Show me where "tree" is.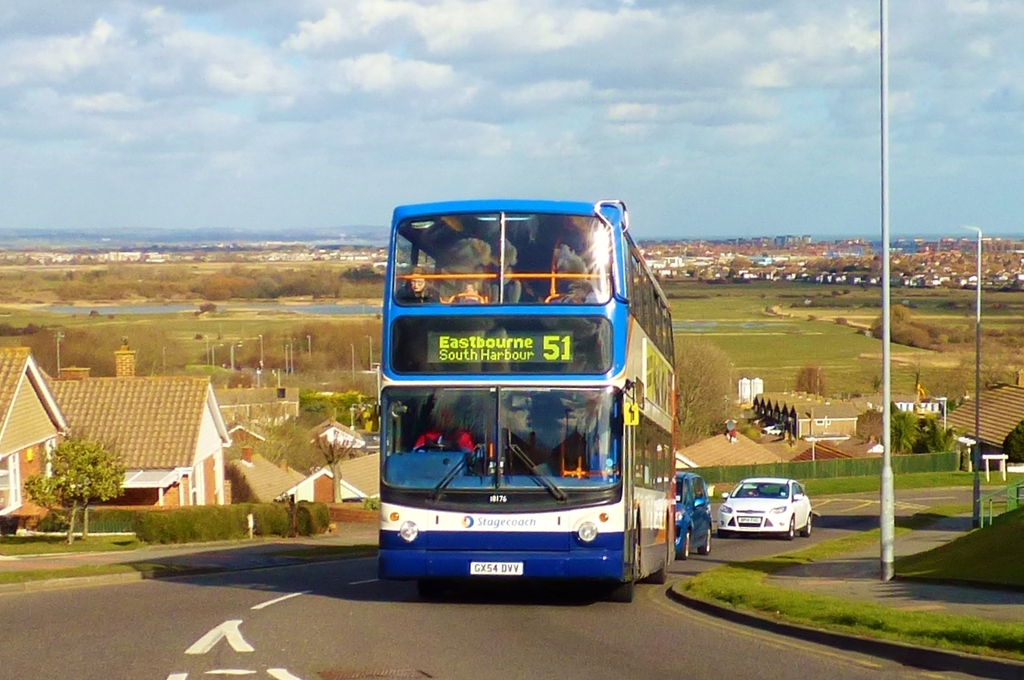
"tree" is at (20,424,128,547).
